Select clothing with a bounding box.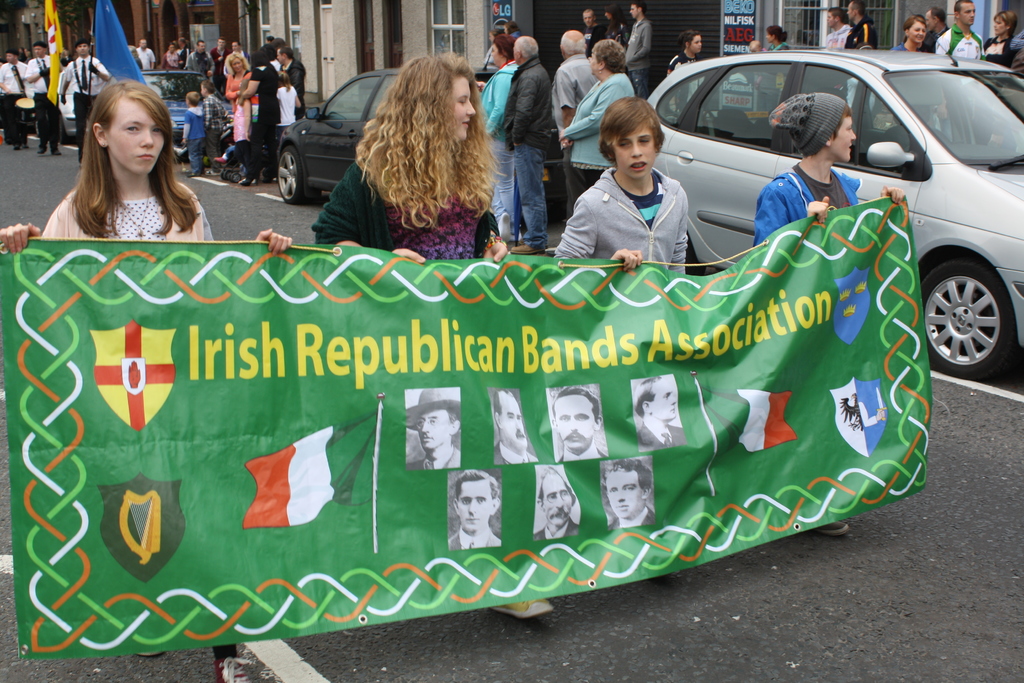
Rect(564, 133, 711, 263).
